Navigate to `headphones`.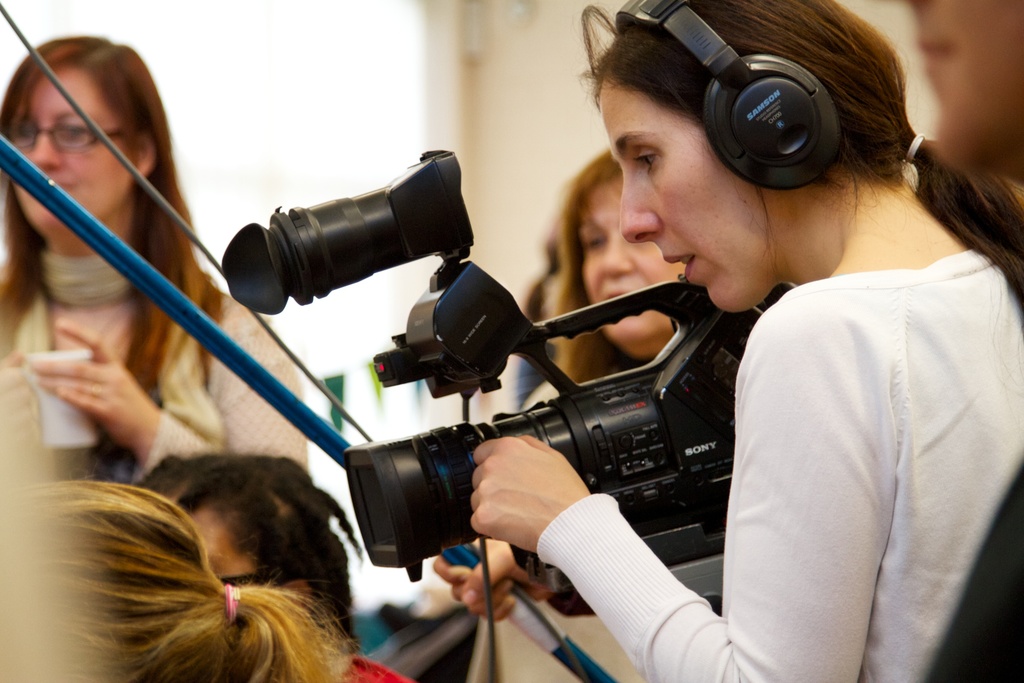
Navigation target: 632/27/842/201.
